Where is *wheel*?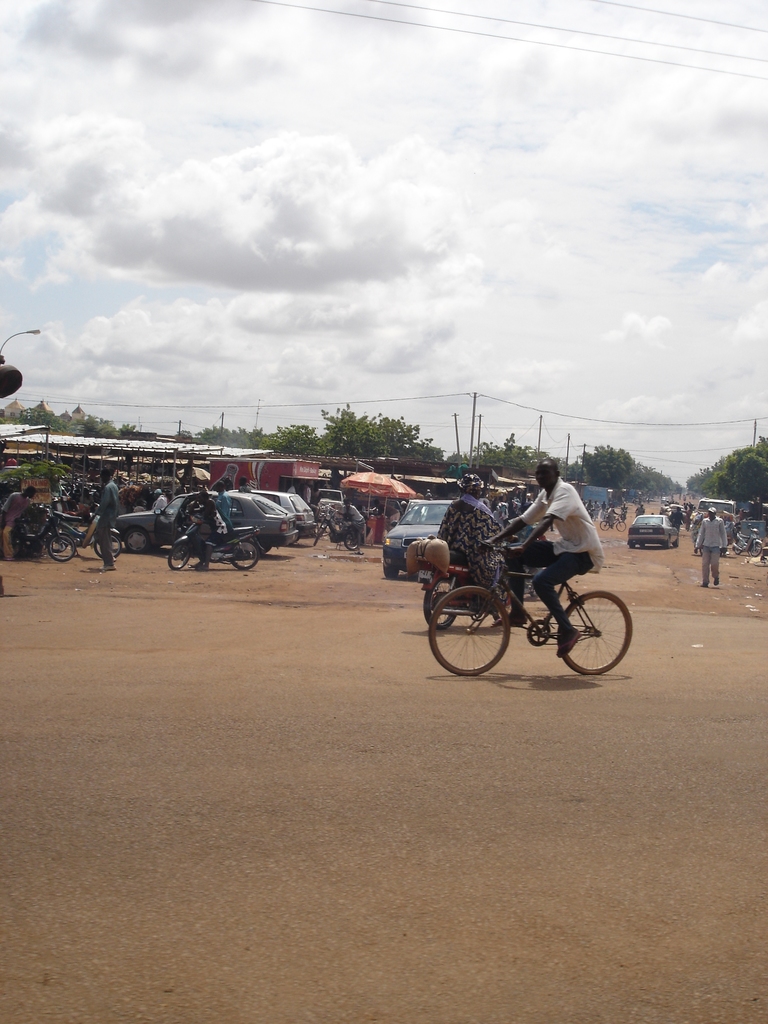
(41,521,72,568).
